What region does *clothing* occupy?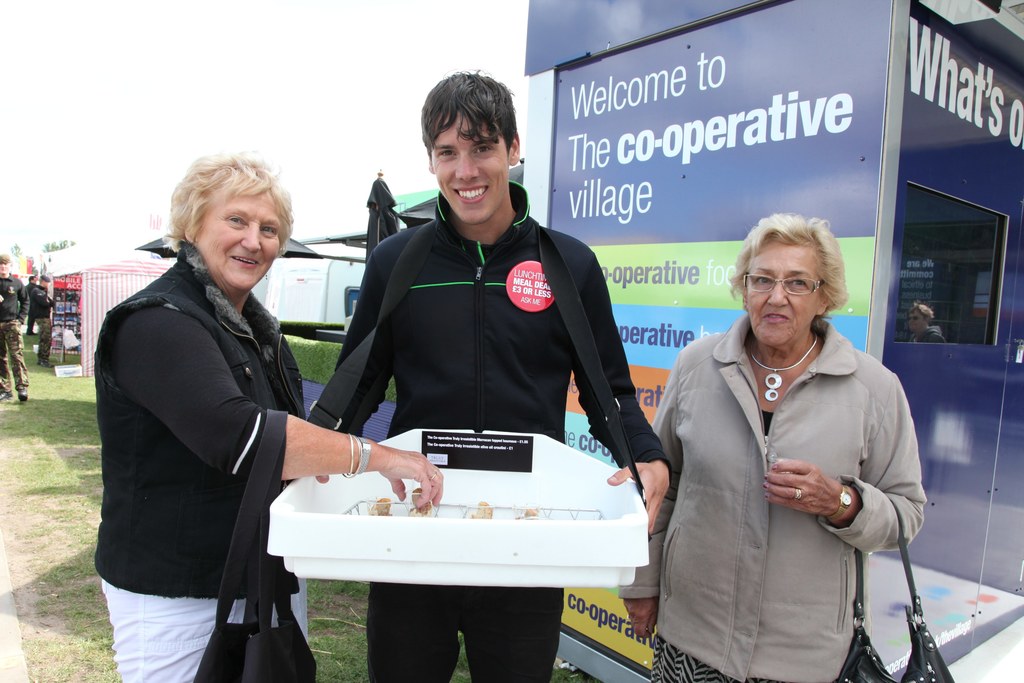
[92,235,307,682].
